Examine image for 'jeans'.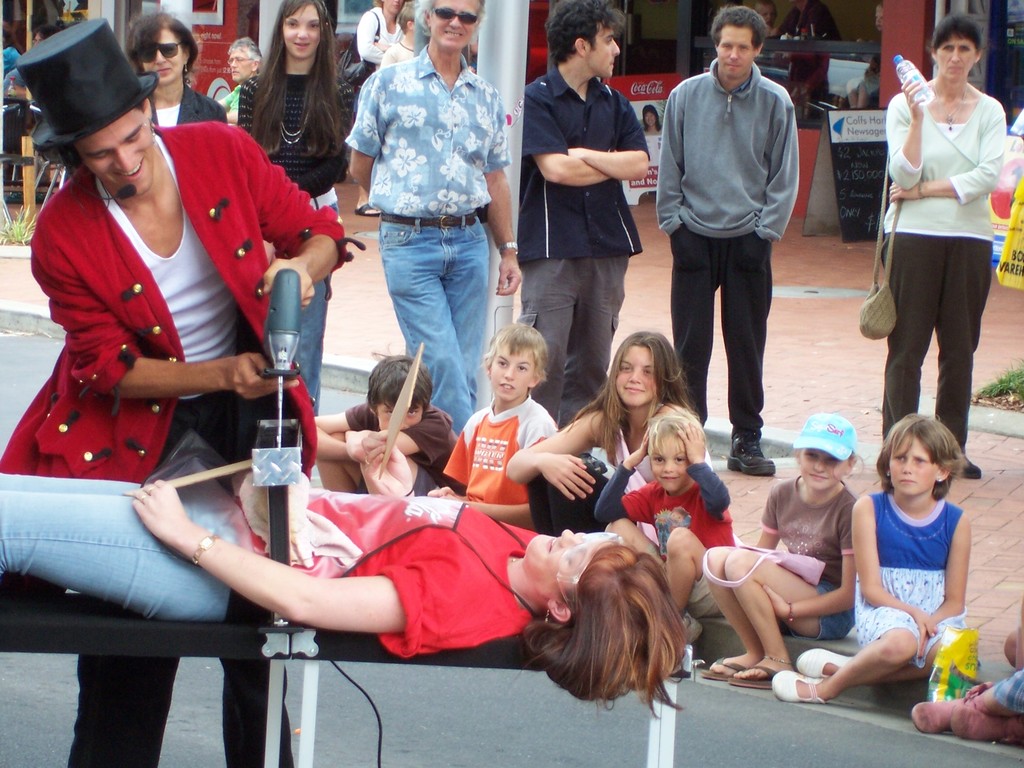
Examination result: 0/470/227/618.
